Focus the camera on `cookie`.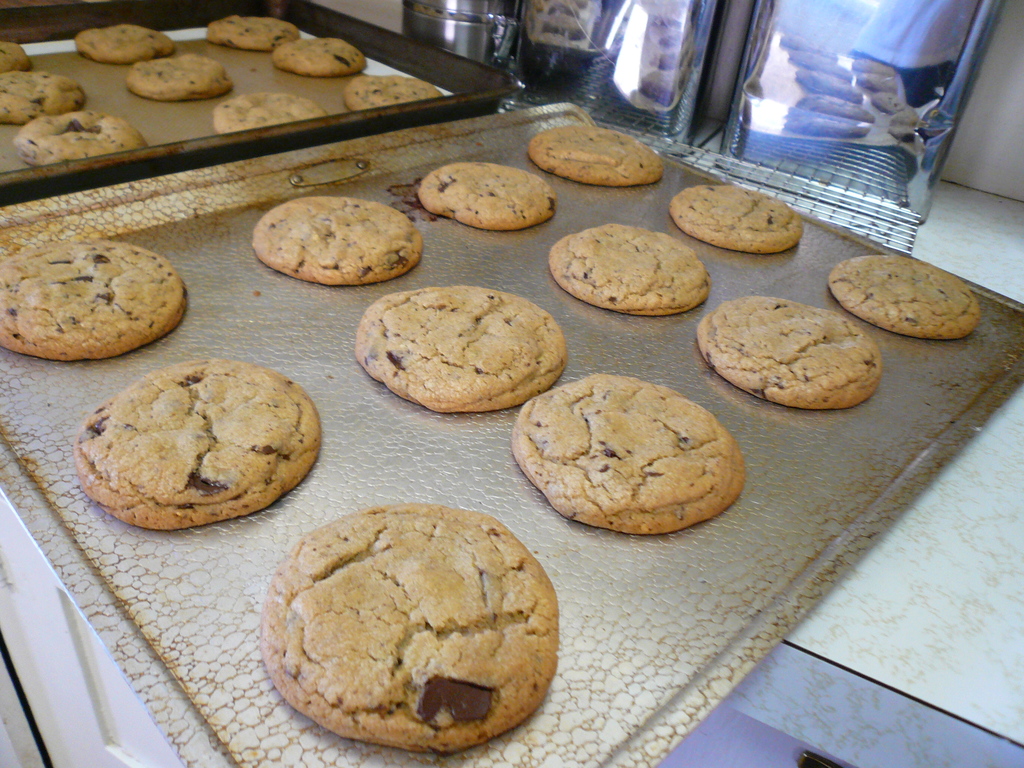
Focus region: bbox=(530, 122, 666, 183).
